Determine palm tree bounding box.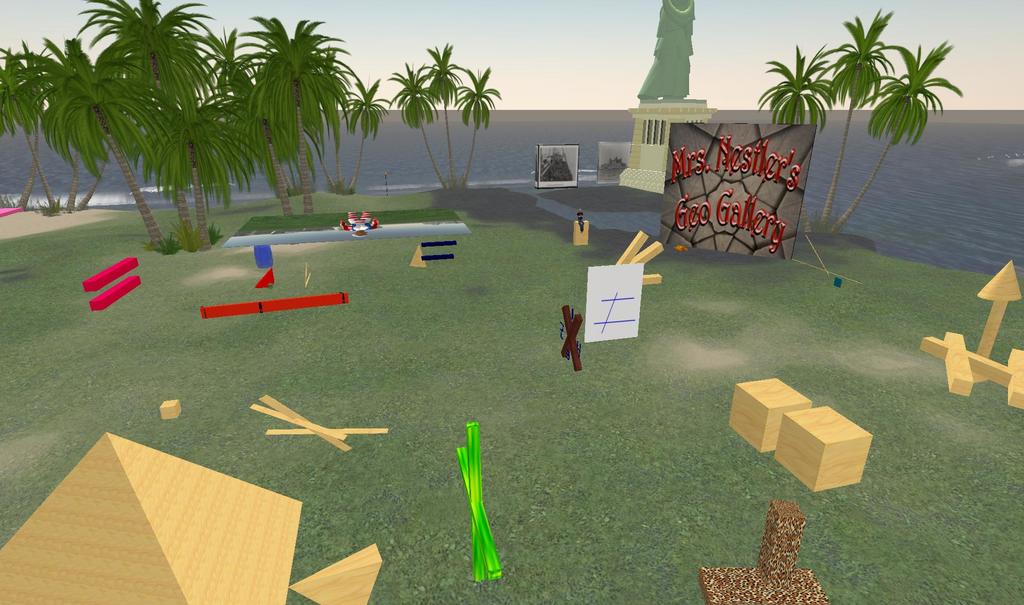
Determined: bbox=(452, 60, 497, 181).
